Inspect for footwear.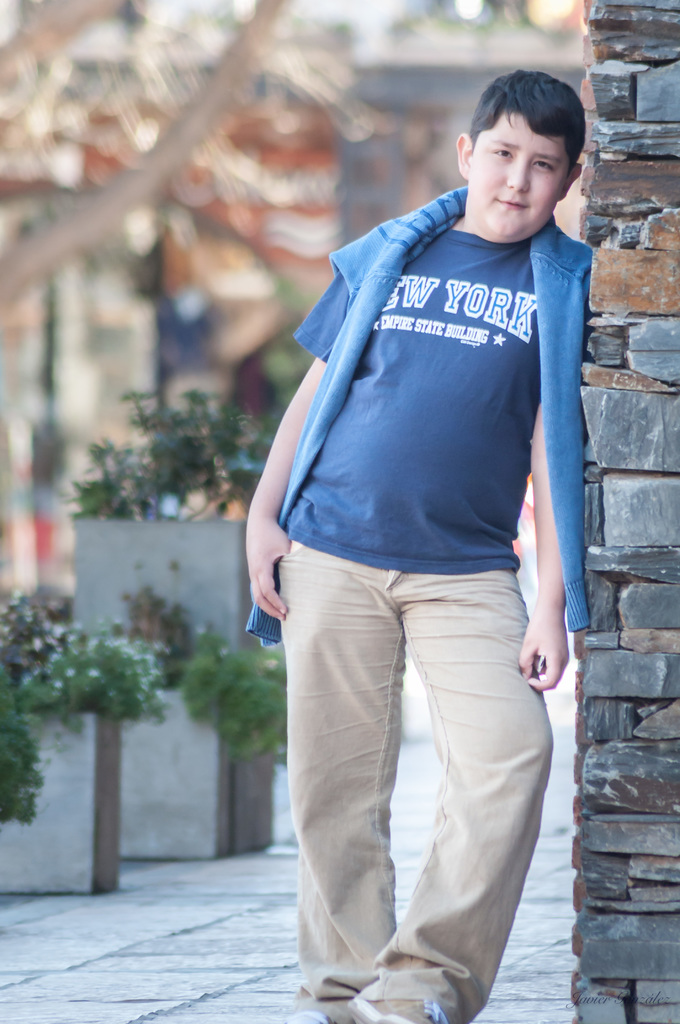
Inspection: bbox(342, 993, 439, 1023).
